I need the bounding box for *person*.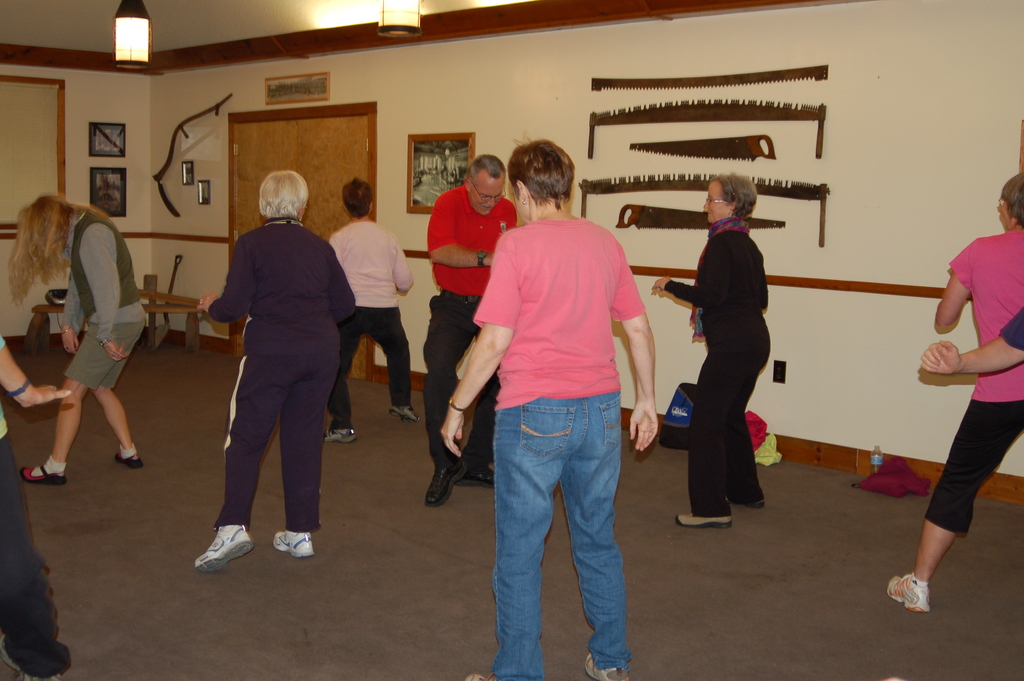
Here it is: pyautogui.locateOnScreen(440, 140, 655, 680).
